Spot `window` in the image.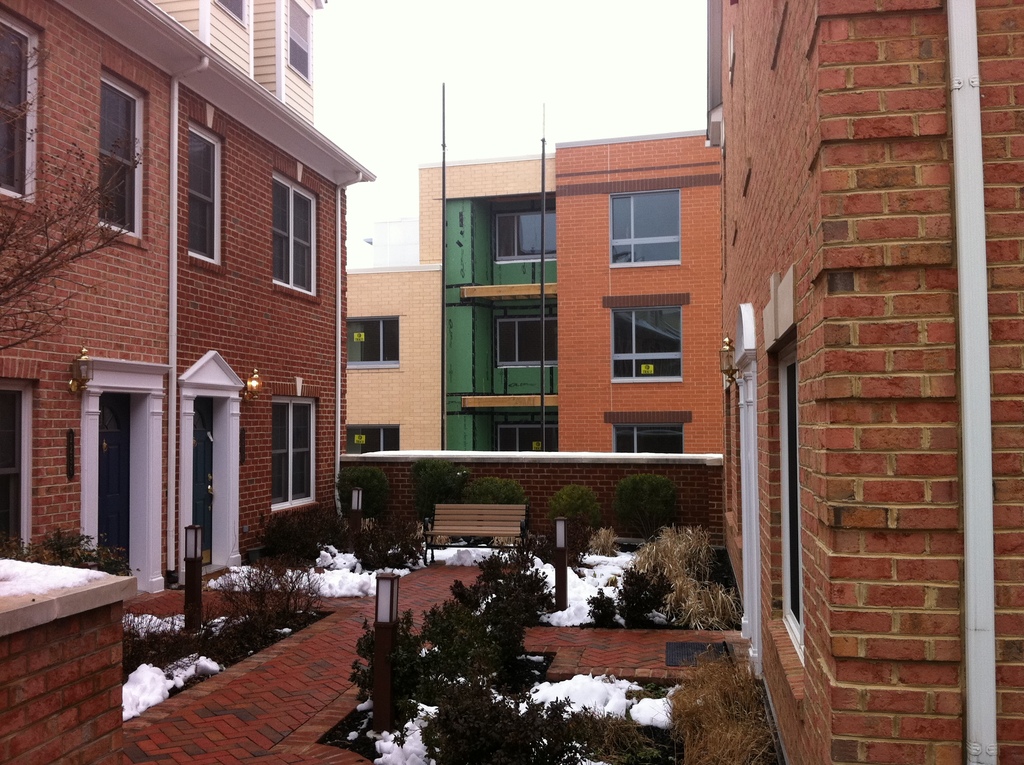
`window` found at detection(495, 317, 557, 362).
